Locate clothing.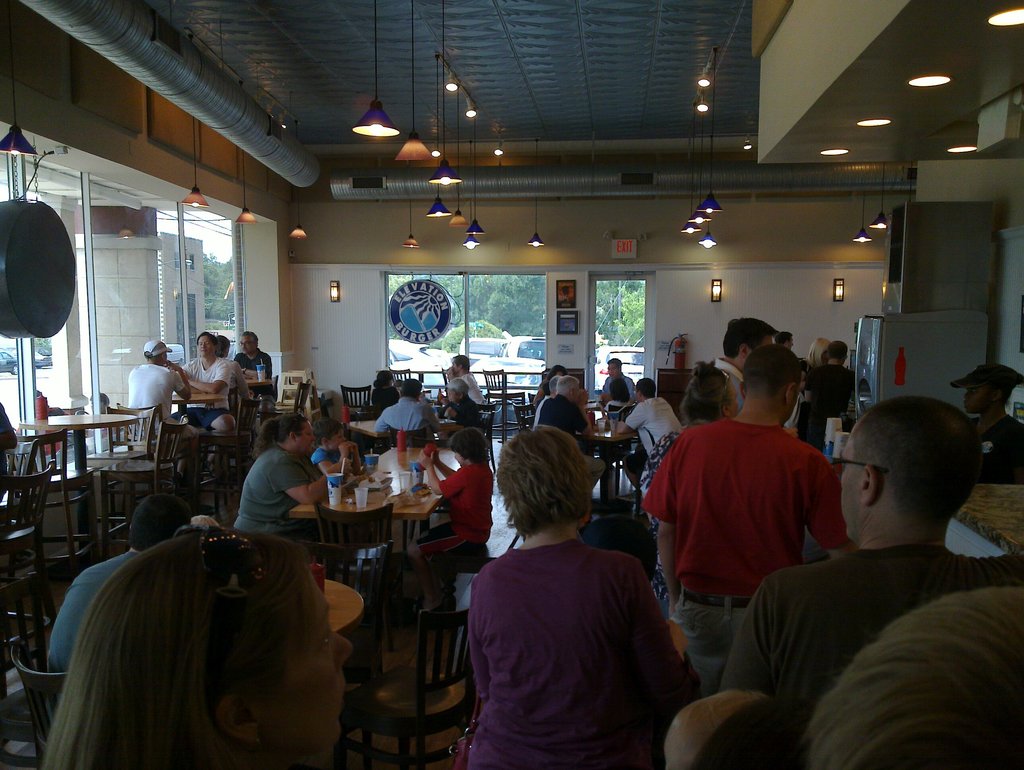
Bounding box: l=535, t=389, r=605, b=479.
